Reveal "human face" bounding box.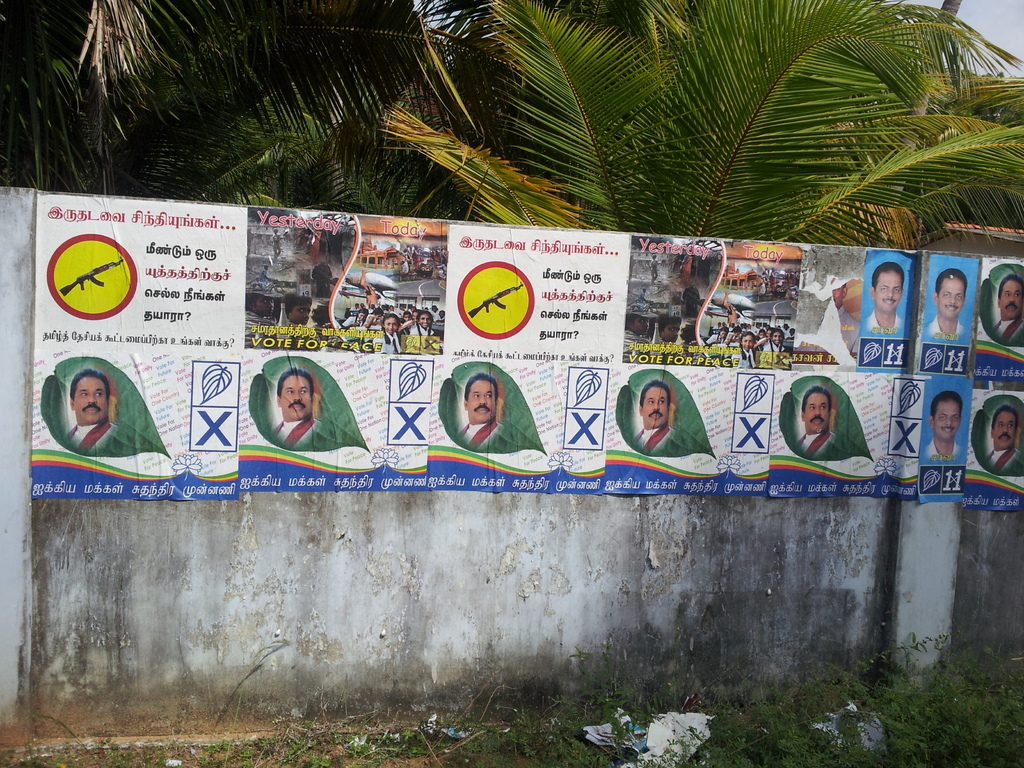
Revealed: BBox(282, 375, 314, 421).
